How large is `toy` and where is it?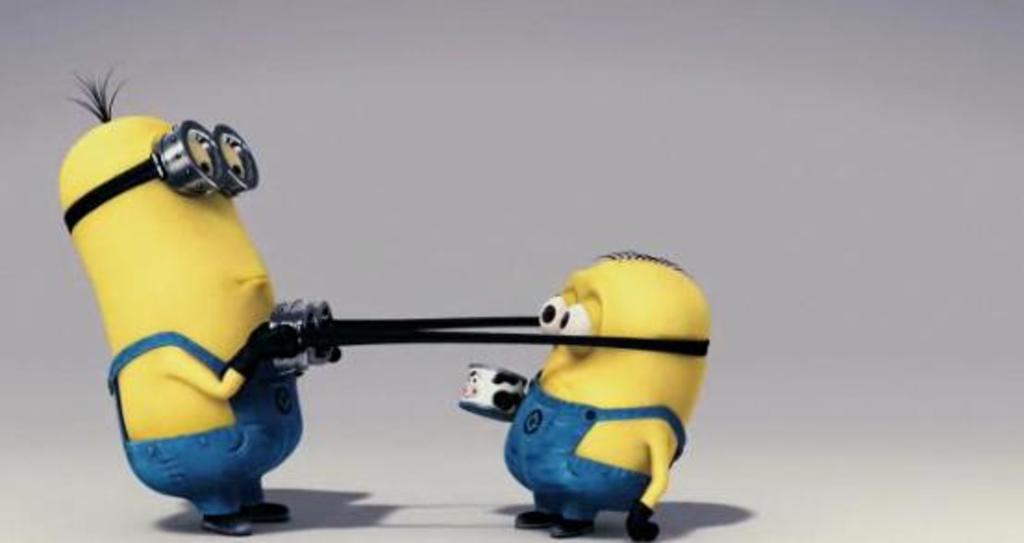
Bounding box: (56,65,344,528).
